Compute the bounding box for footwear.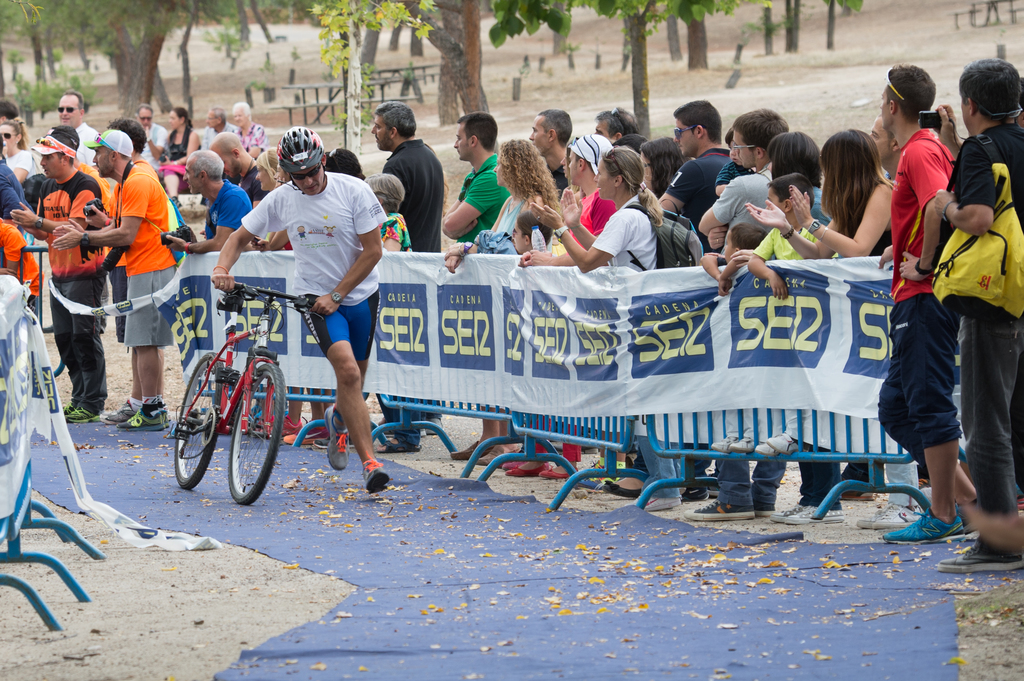
pyautogui.locateOnScreen(115, 406, 164, 431).
